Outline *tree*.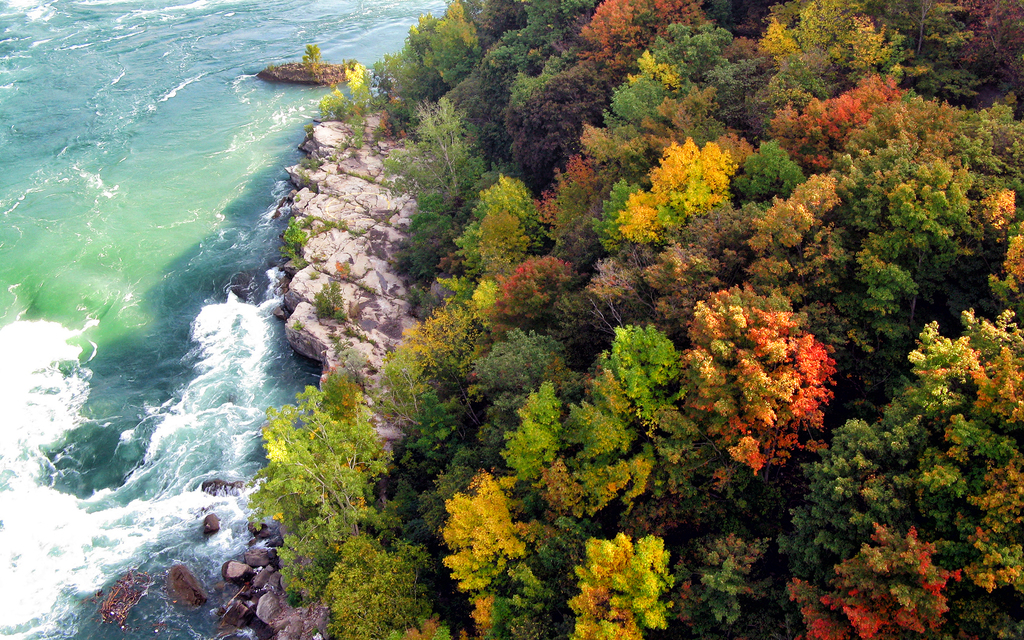
Outline: 478/256/566/333.
